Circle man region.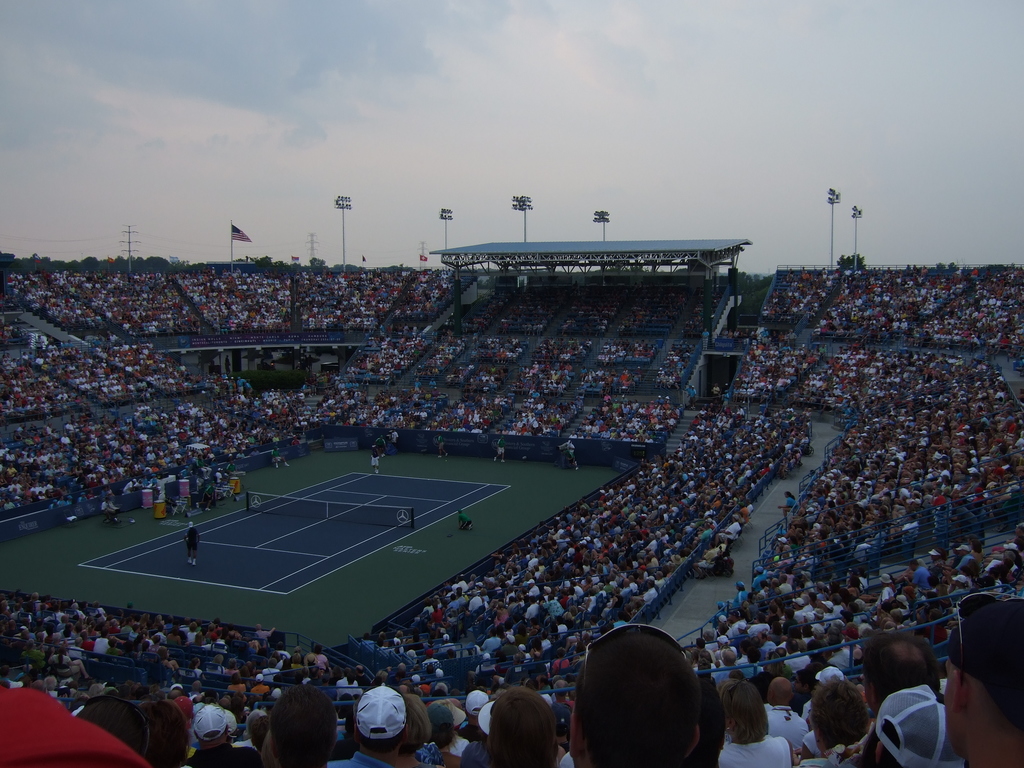
Region: left=250, top=448, right=262, bottom=455.
